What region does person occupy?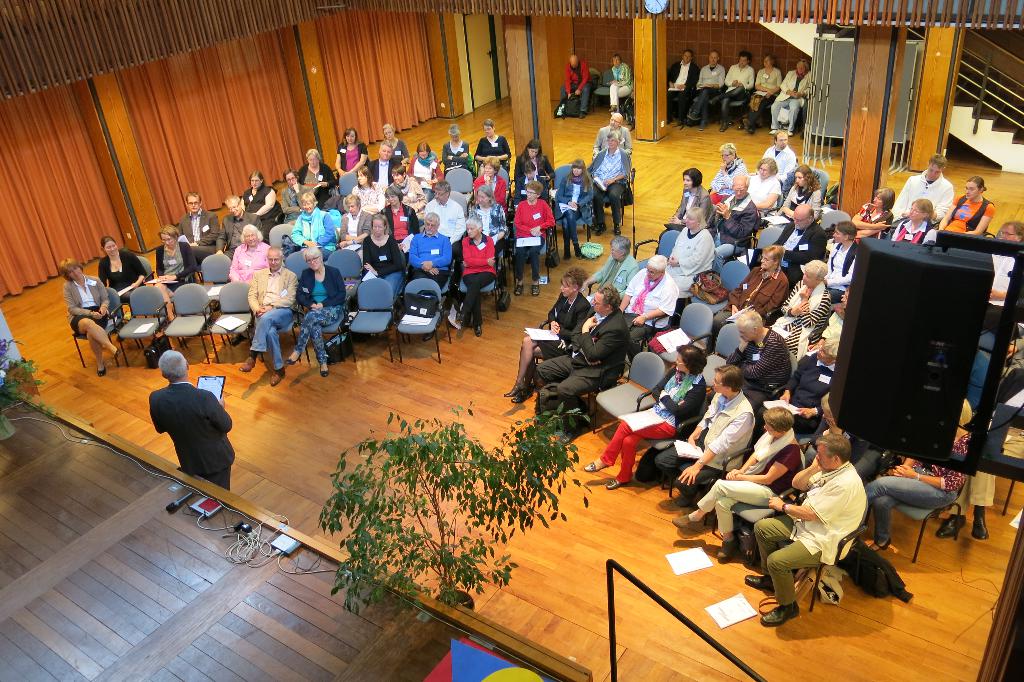
238, 244, 293, 387.
